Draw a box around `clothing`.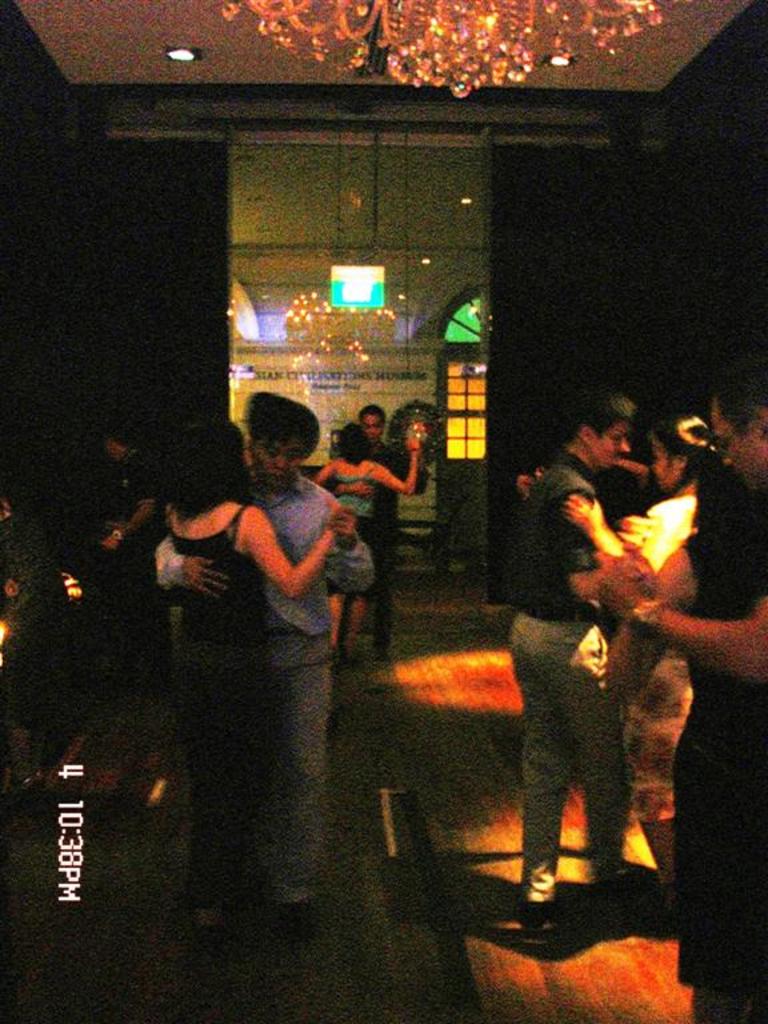
x1=329, y1=455, x2=372, y2=600.
